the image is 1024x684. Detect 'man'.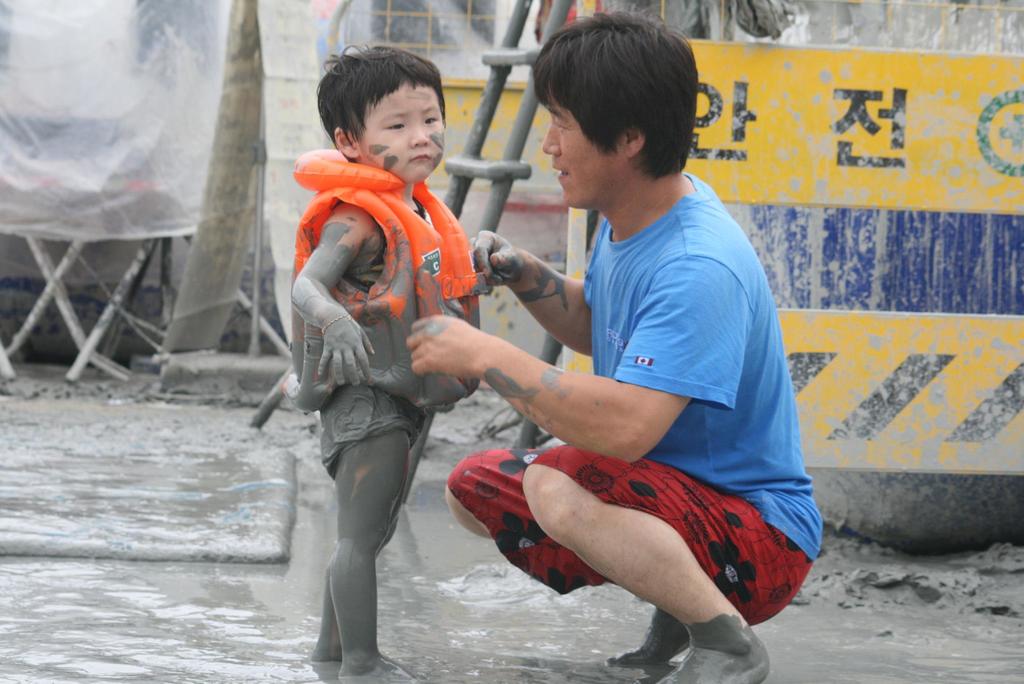
Detection: (x1=422, y1=51, x2=826, y2=680).
